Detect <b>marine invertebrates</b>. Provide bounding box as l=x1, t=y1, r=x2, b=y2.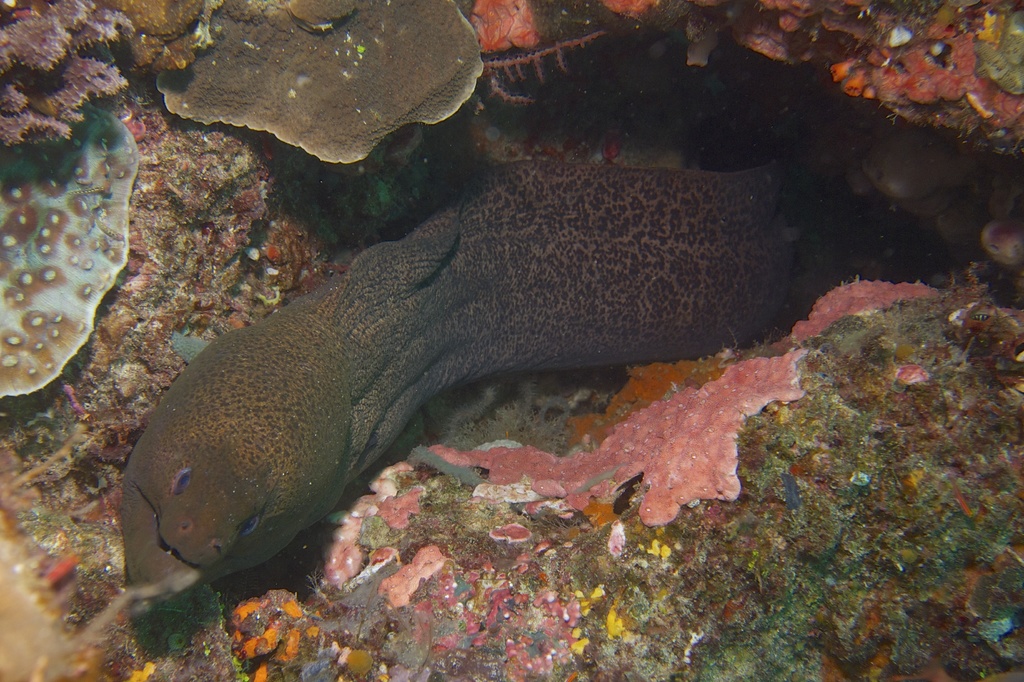
l=97, t=147, r=796, b=617.
